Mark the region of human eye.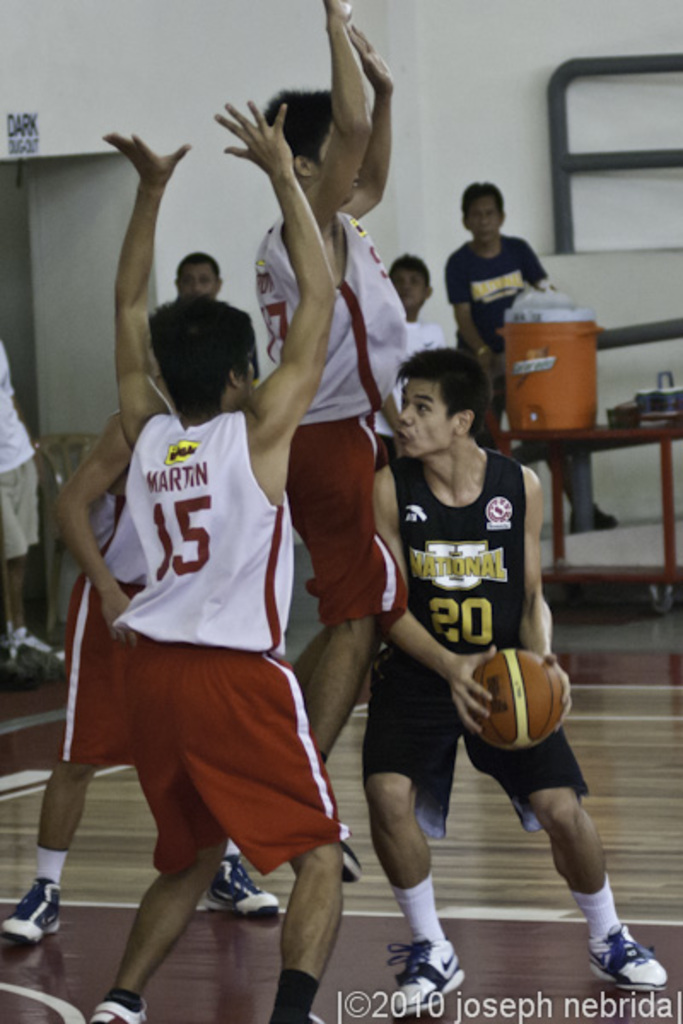
Region: BBox(408, 399, 437, 413).
